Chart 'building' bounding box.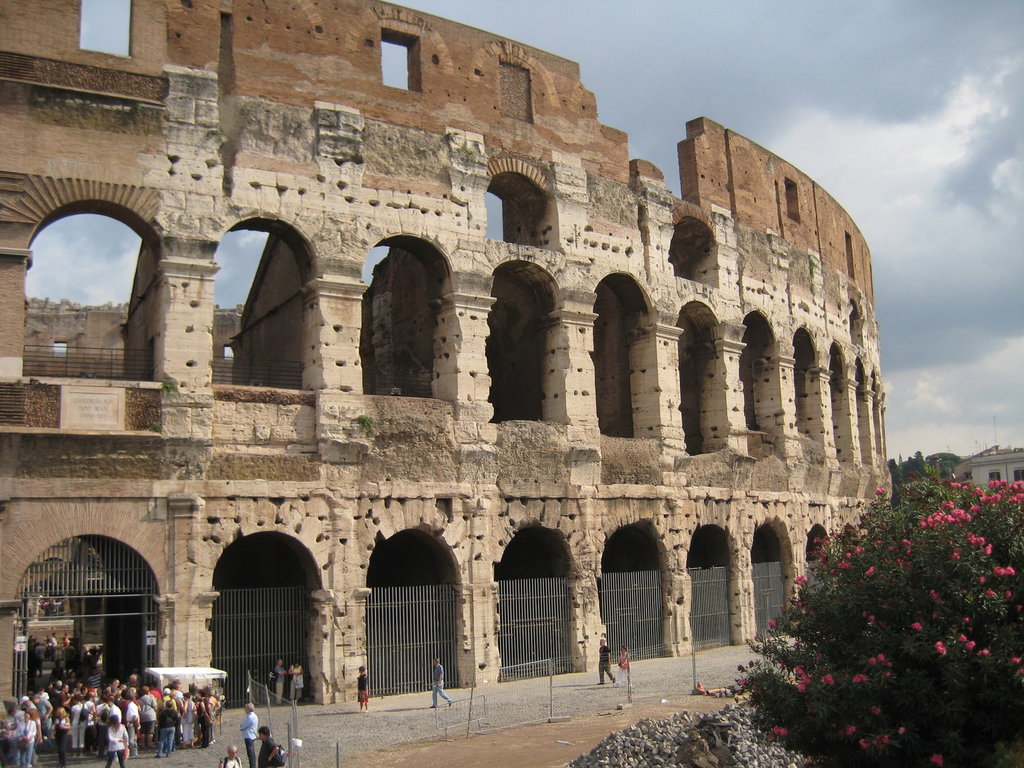
Charted: (x1=952, y1=447, x2=1023, y2=488).
